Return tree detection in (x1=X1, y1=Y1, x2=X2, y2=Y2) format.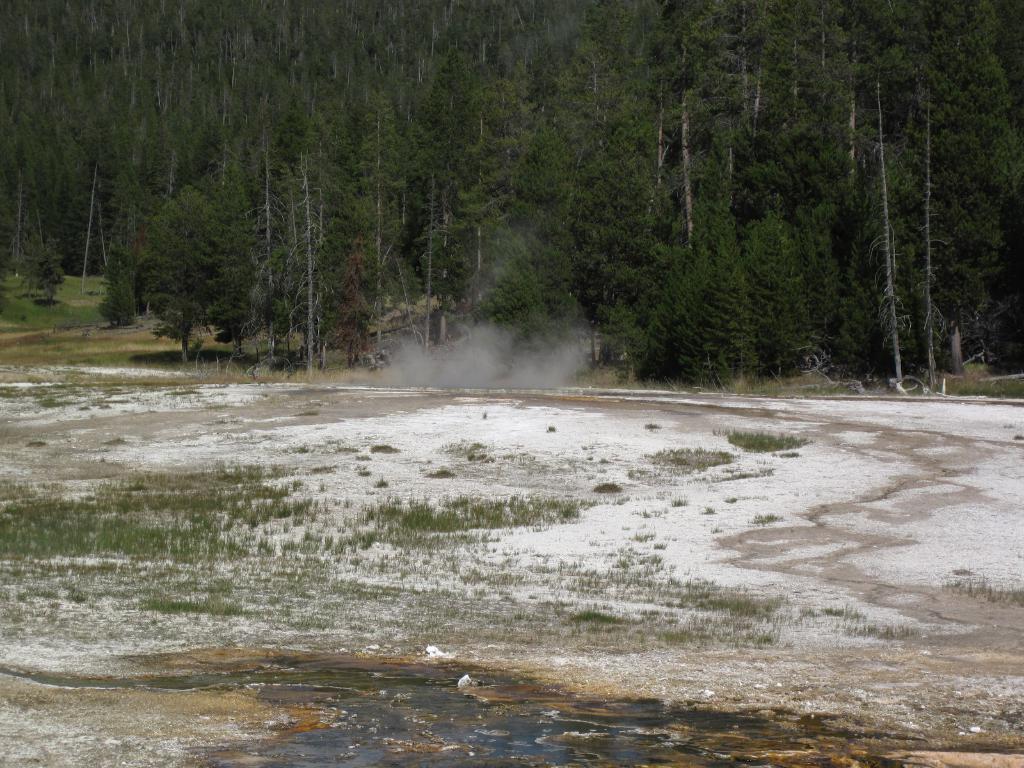
(x1=956, y1=114, x2=1023, y2=352).
